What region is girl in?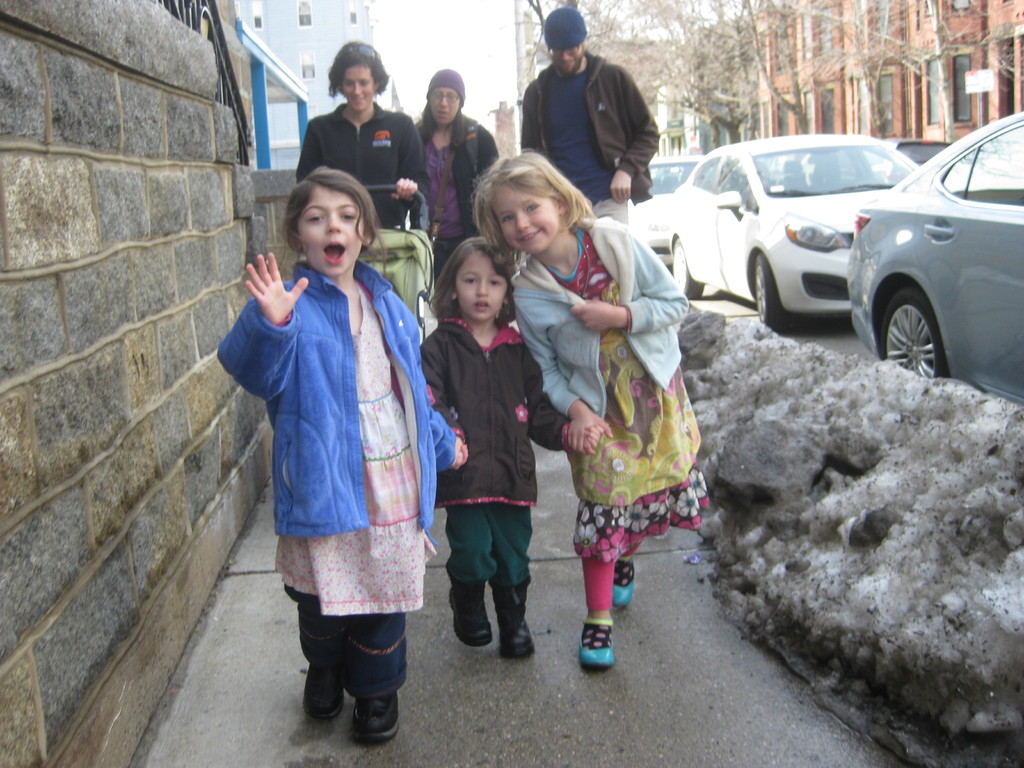
(216,167,467,746).
